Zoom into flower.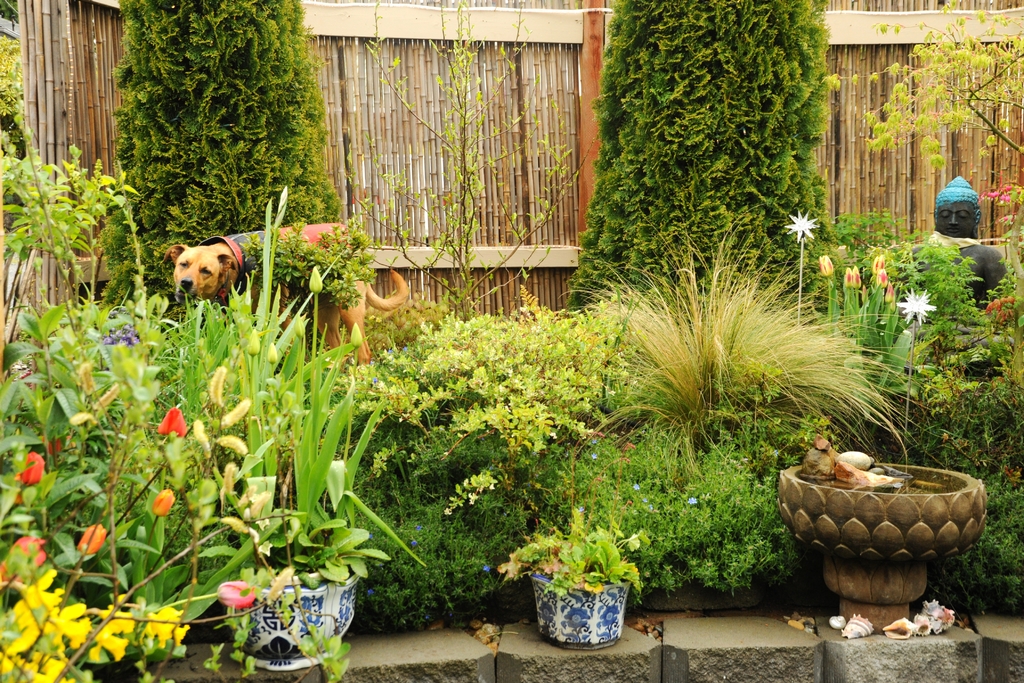
Zoom target: [x1=42, y1=434, x2=70, y2=456].
